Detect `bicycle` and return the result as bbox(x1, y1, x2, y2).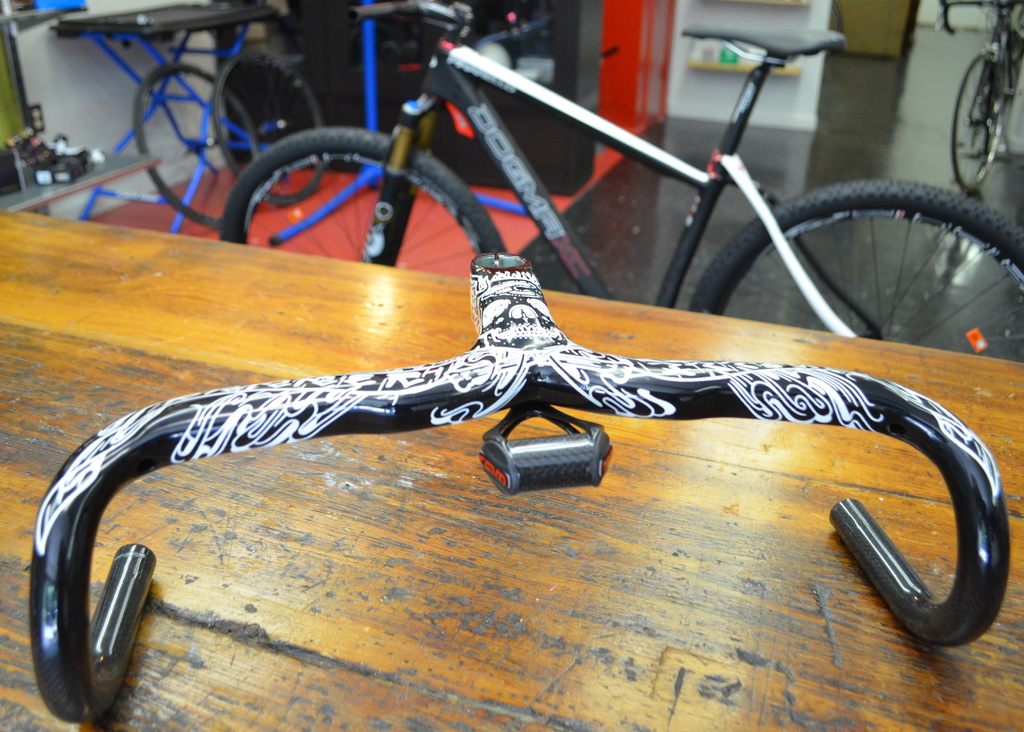
bbox(222, 0, 1023, 362).
